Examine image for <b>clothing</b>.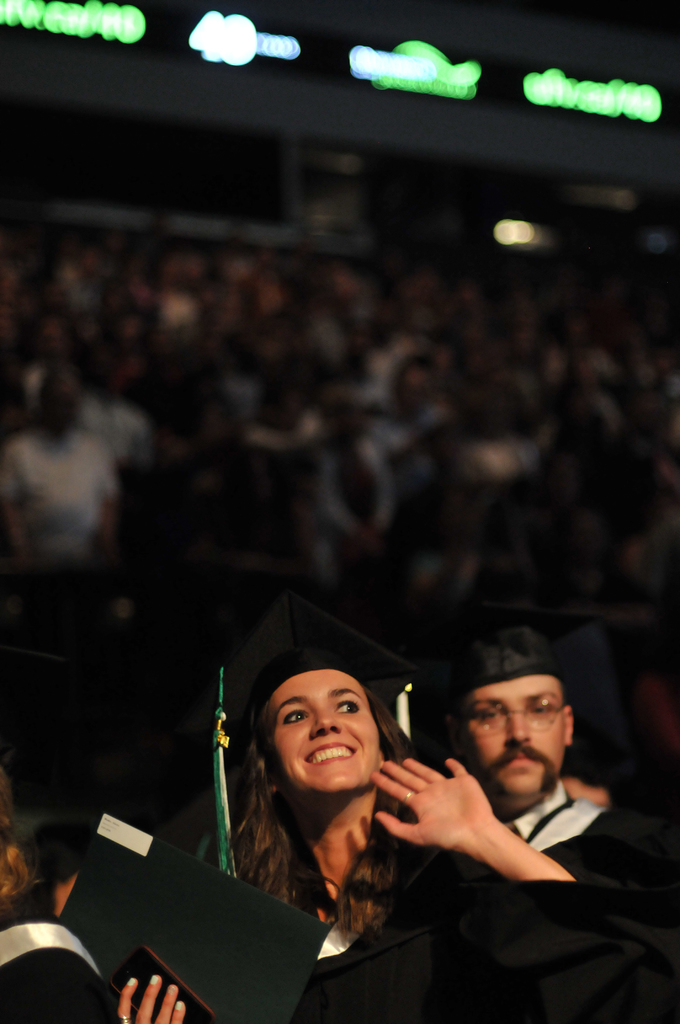
Examination result: 506:774:679:1020.
